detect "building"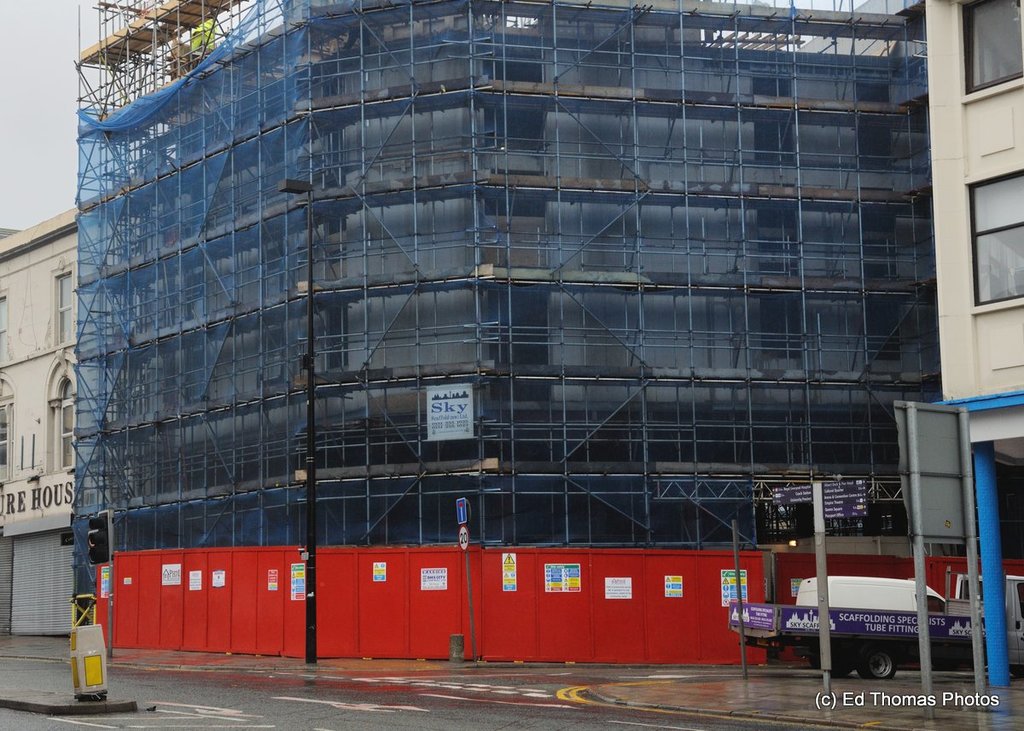
x1=925, y1=0, x2=1023, y2=692
